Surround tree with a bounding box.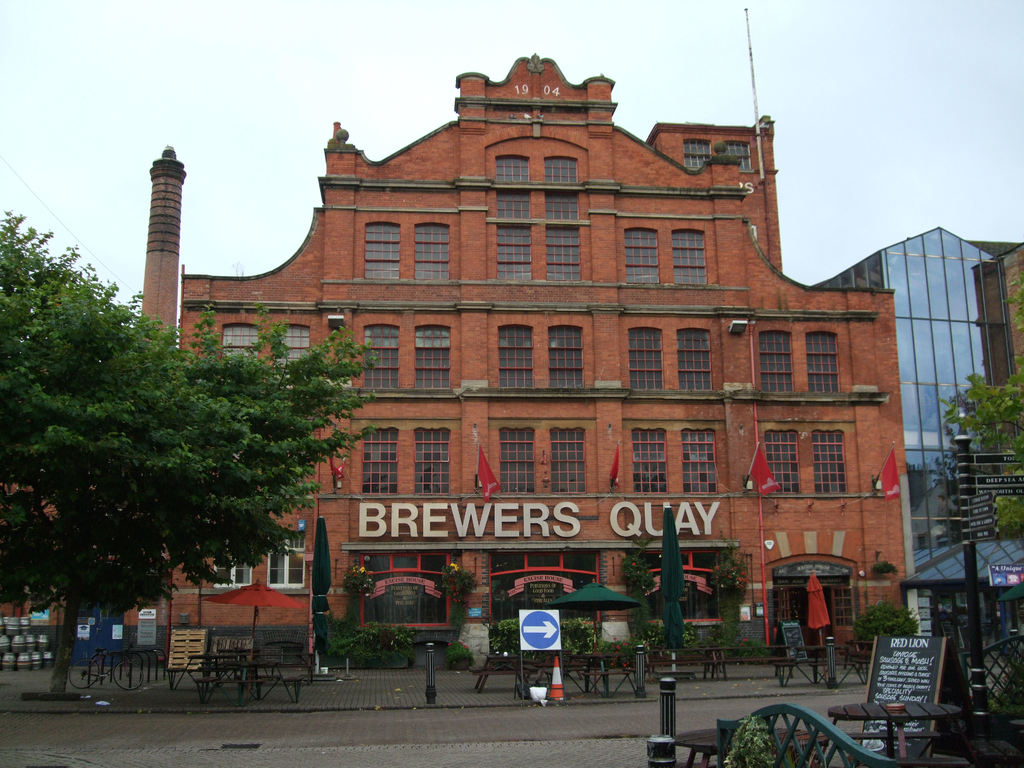
rect(951, 360, 1023, 545).
